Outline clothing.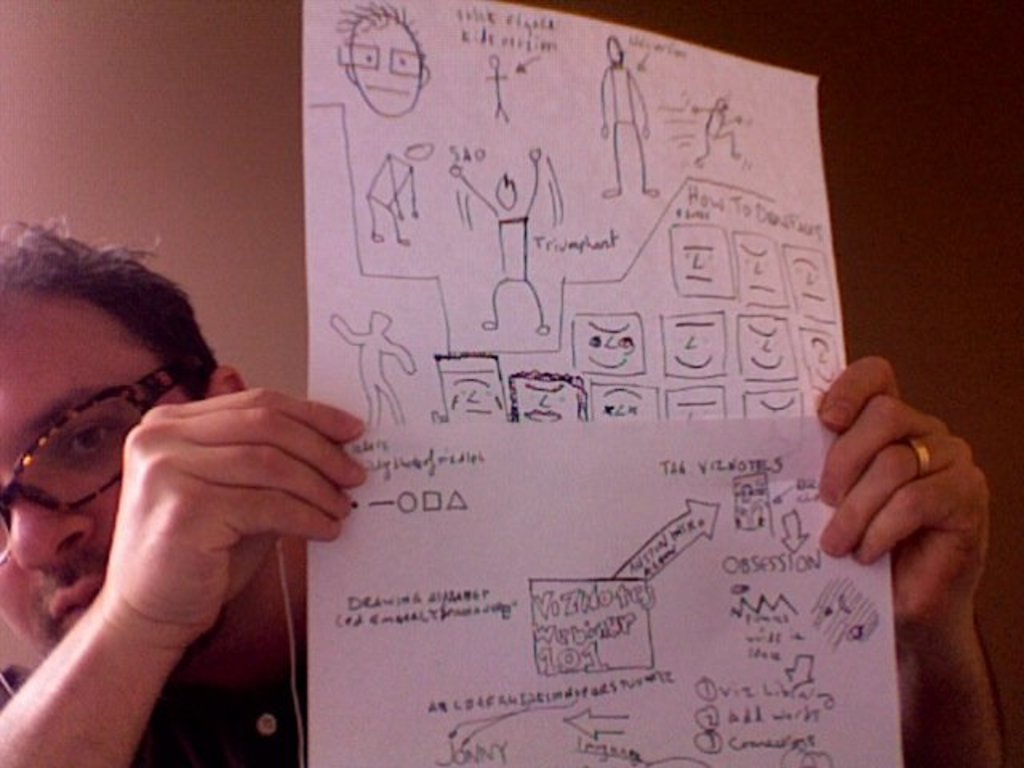
Outline: <region>0, 613, 314, 766</region>.
